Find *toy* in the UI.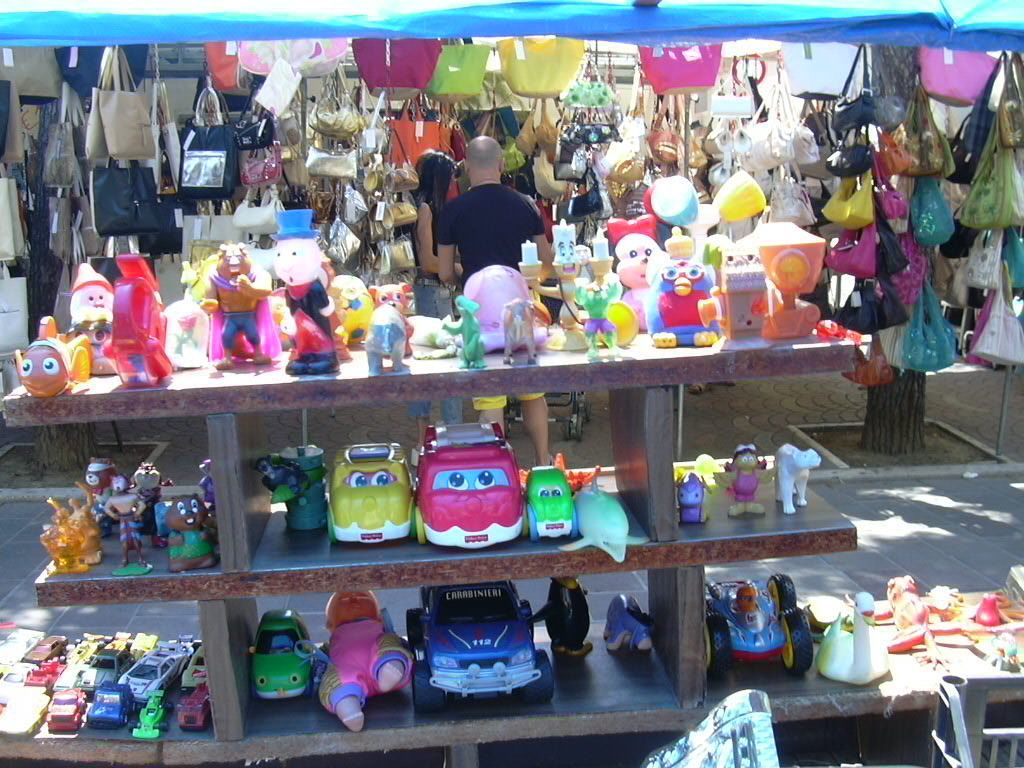
UI element at {"left": 39, "top": 495, "right": 105, "bottom": 584}.
